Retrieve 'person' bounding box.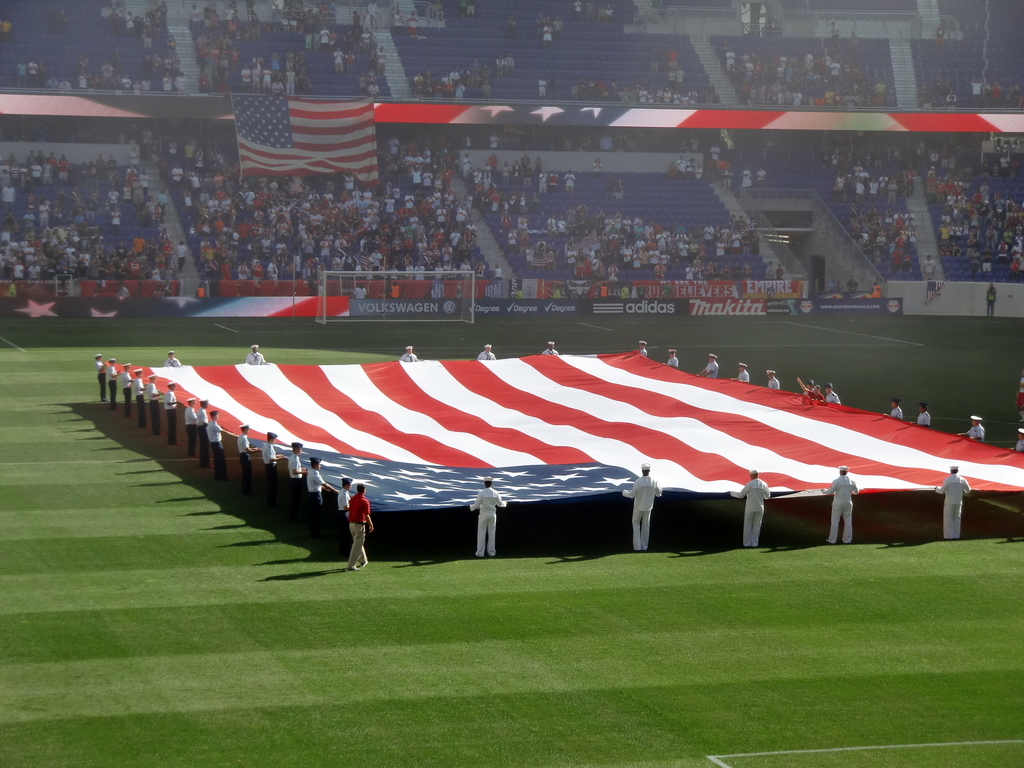
Bounding box: Rect(662, 349, 681, 369).
